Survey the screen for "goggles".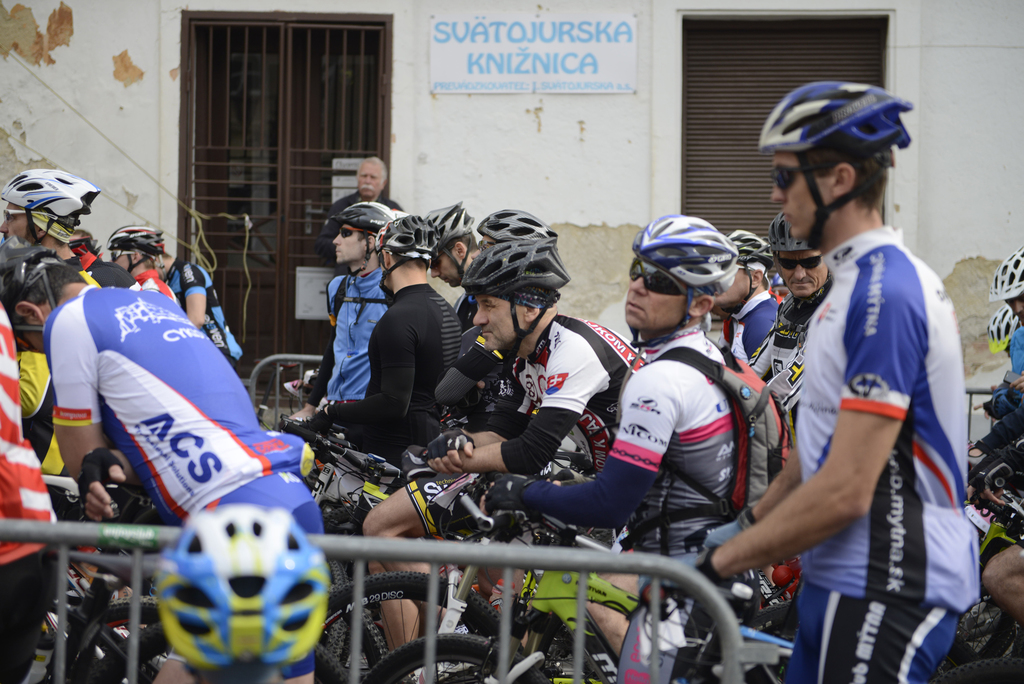
Survey found: x1=341 y1=227 x2=378 y2=236.
